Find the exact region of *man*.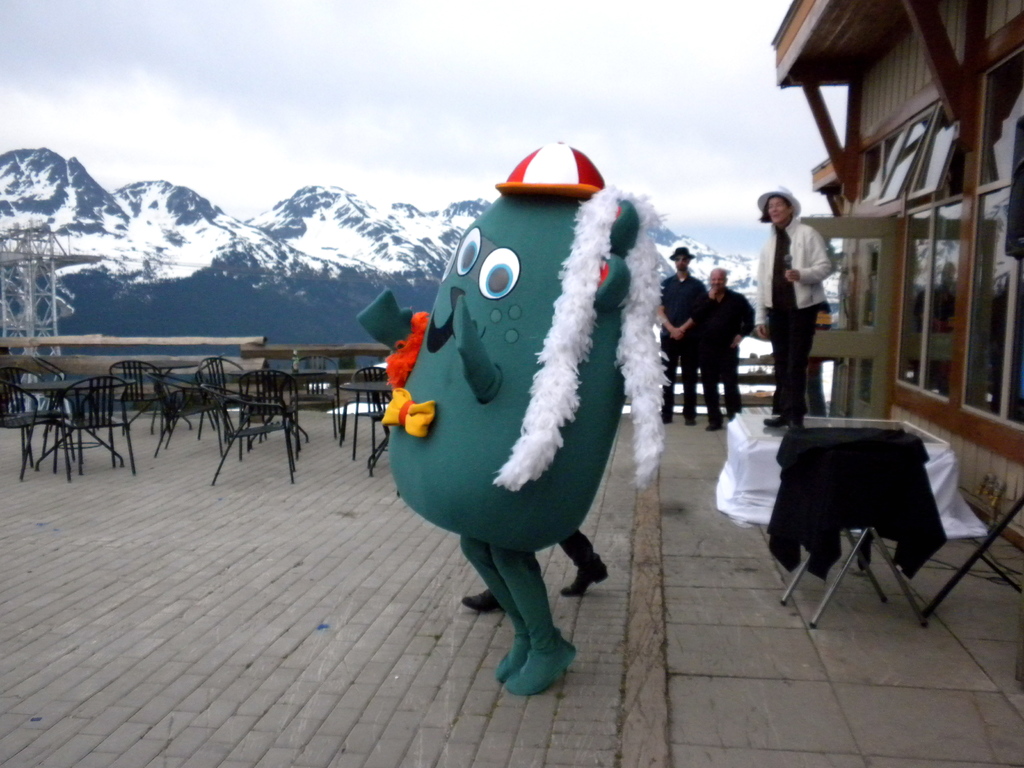
Exact region: pyautogui.locateOnScreen(707, 268, 754, 433).
